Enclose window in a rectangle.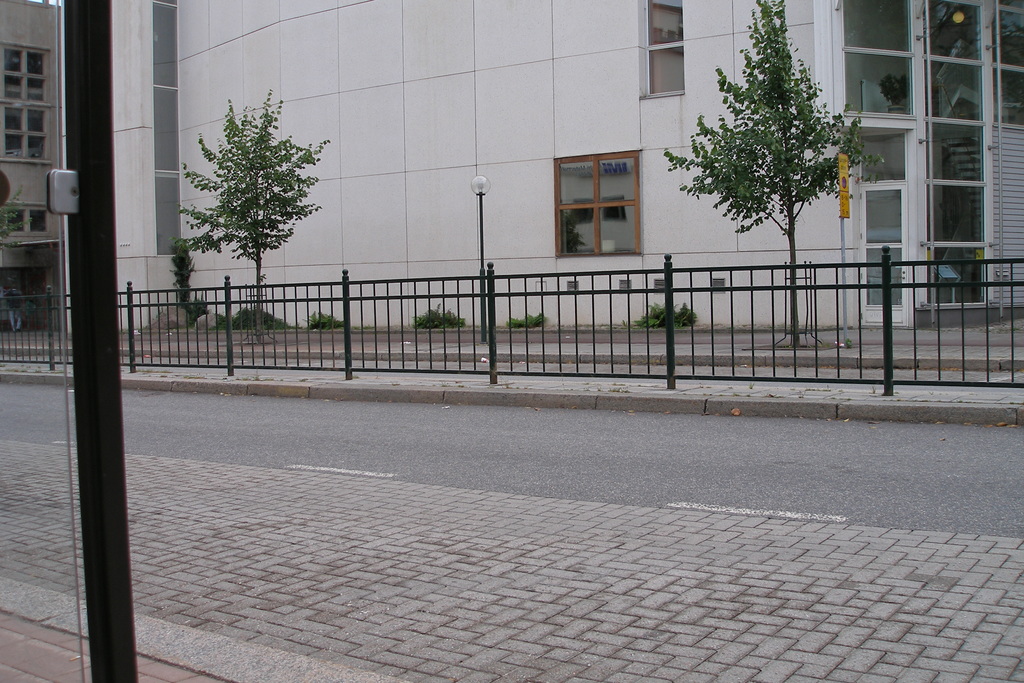
156/174/184/258.
